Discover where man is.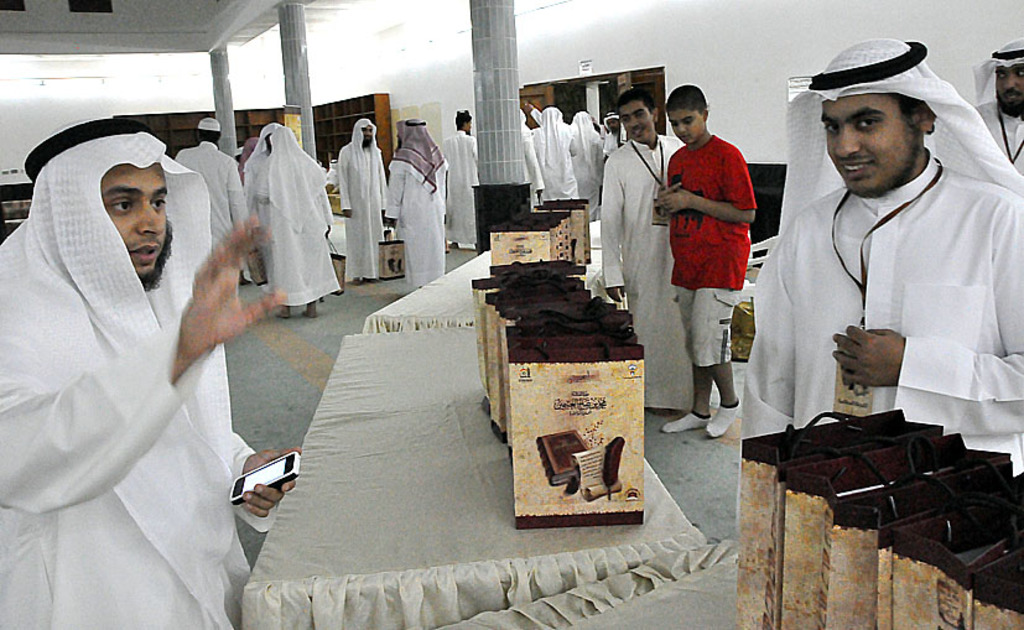
Discovered at bbox=[338, 115, 388, 287].
